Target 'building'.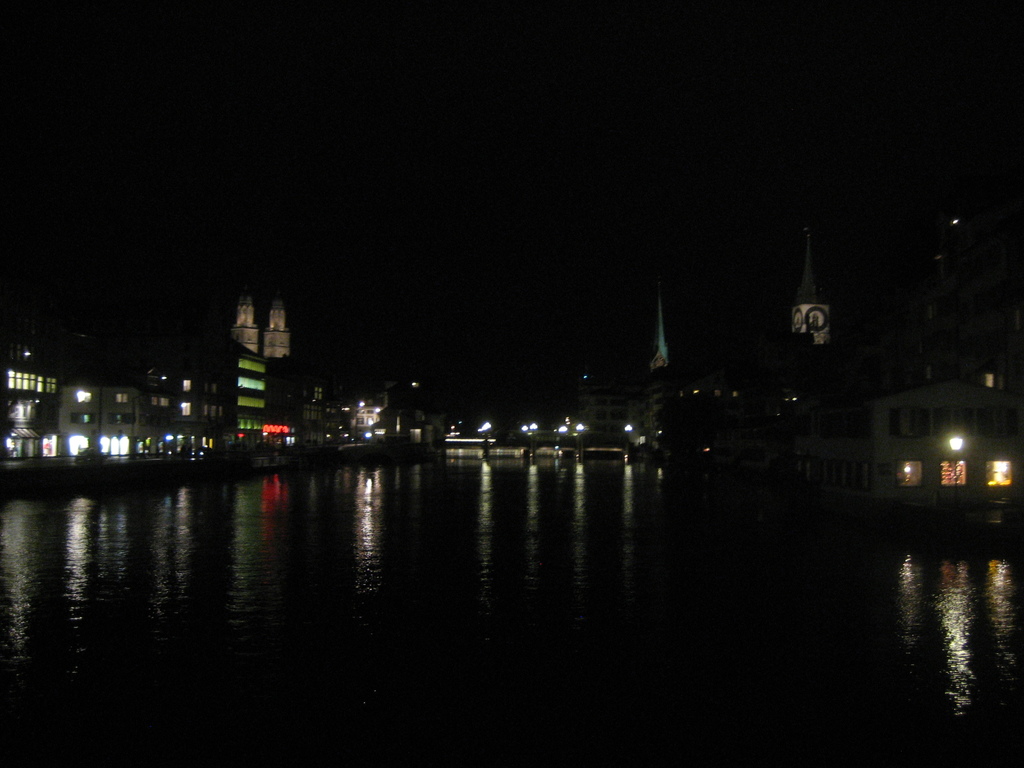
Target region: 577 379 638 445.
